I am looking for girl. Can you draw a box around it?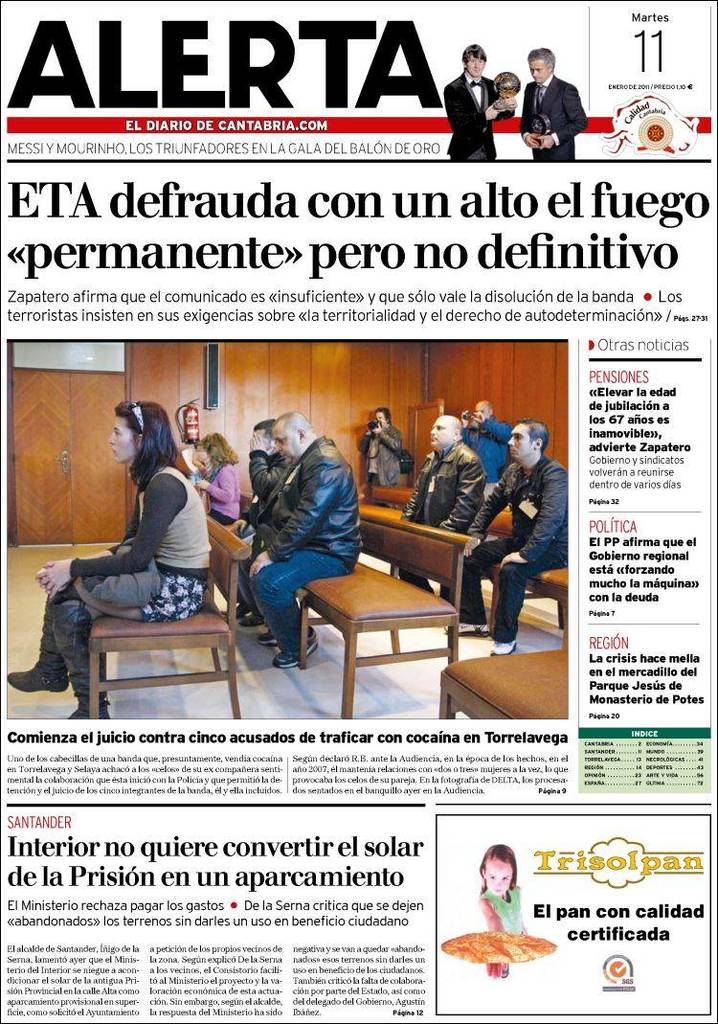
Sure, the bounding box is {"x1": 199, "y1": 428, "x2": 241, "y2": 533}.
